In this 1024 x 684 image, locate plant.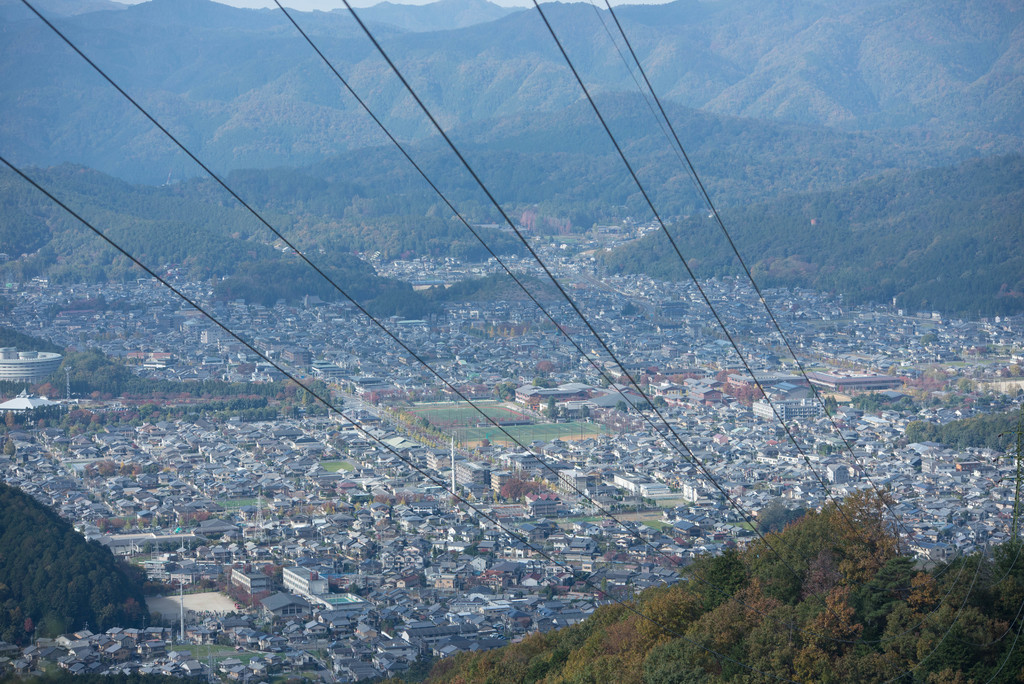
Bounding box: {"left": 455, "top": 417, "right": 598, "bottom": 453}.
